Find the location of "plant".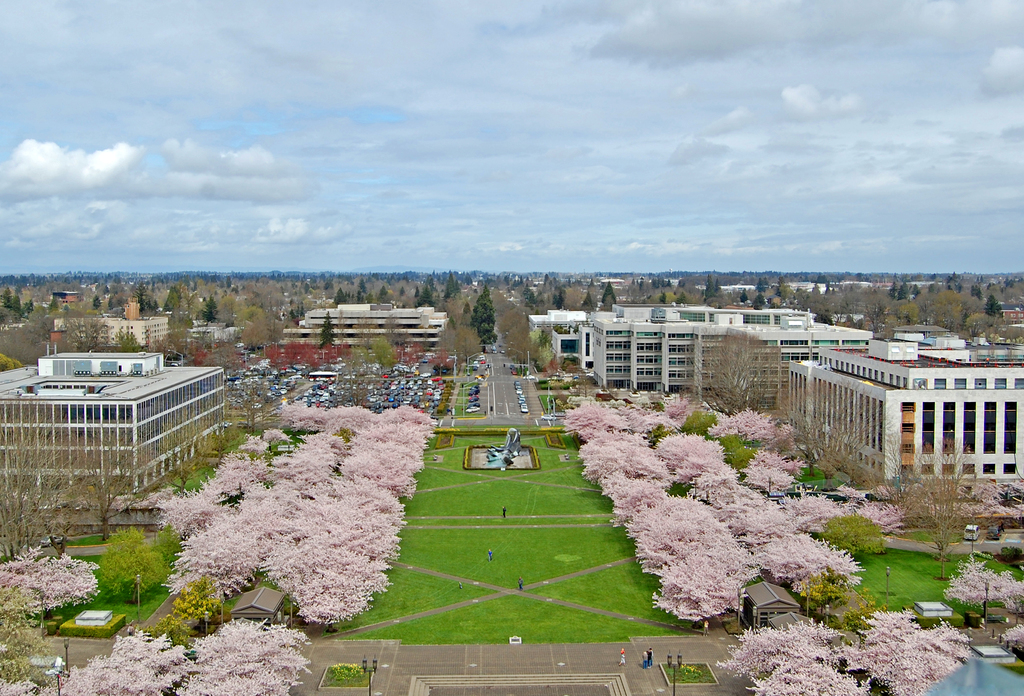
Location: [713, 442, 758, 486].
